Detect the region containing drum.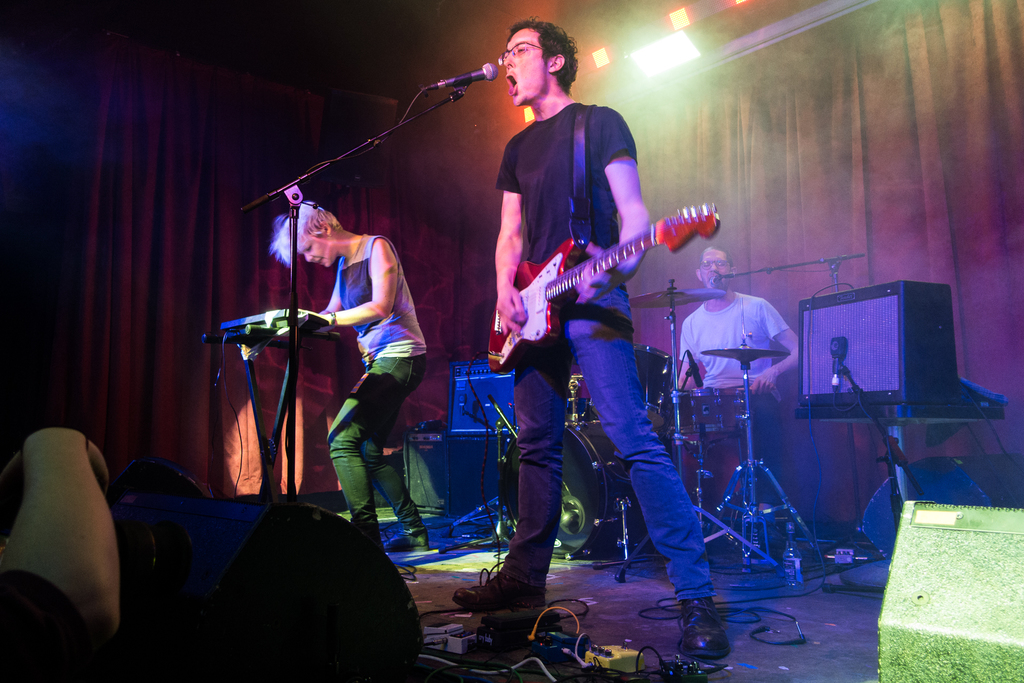
668:386:751:434.
